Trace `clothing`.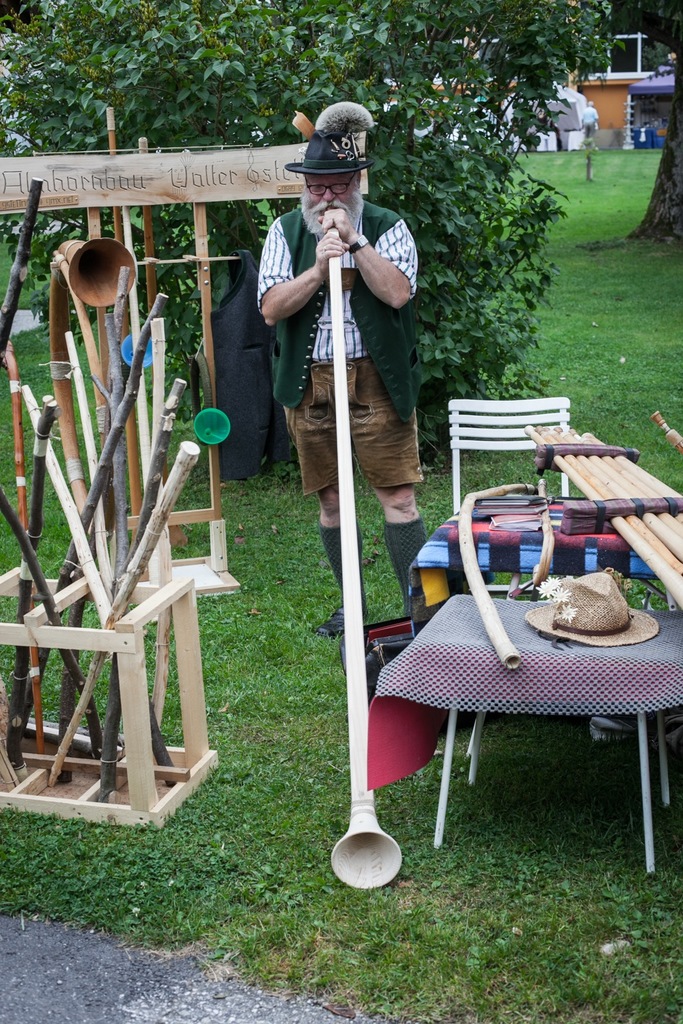
Traced to (left=242, top=130, right=428, bottom=547).
